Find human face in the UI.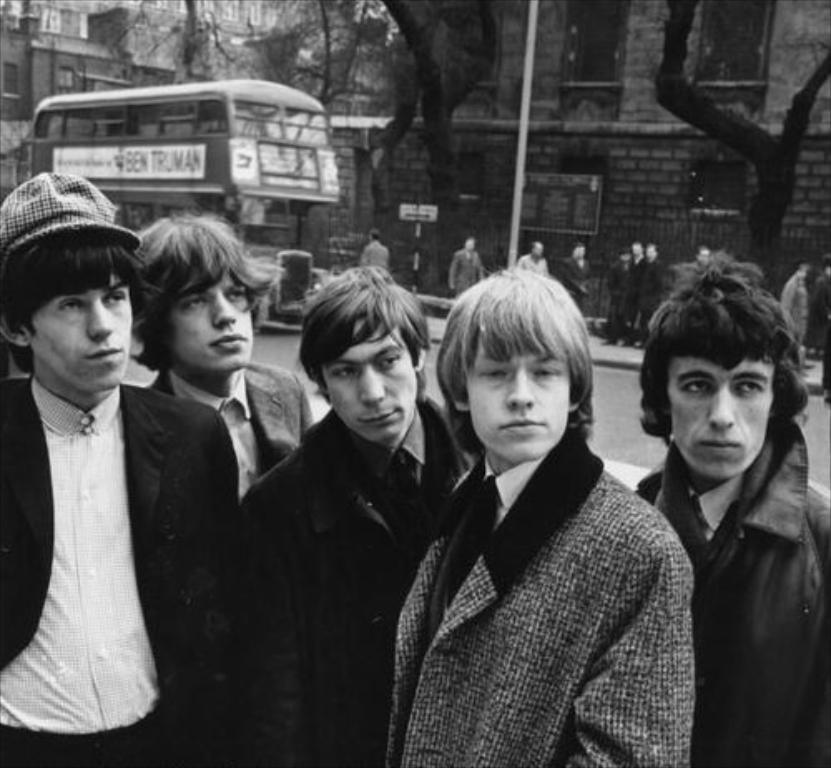
UI element at Rect(173, 266, 254, 367).
